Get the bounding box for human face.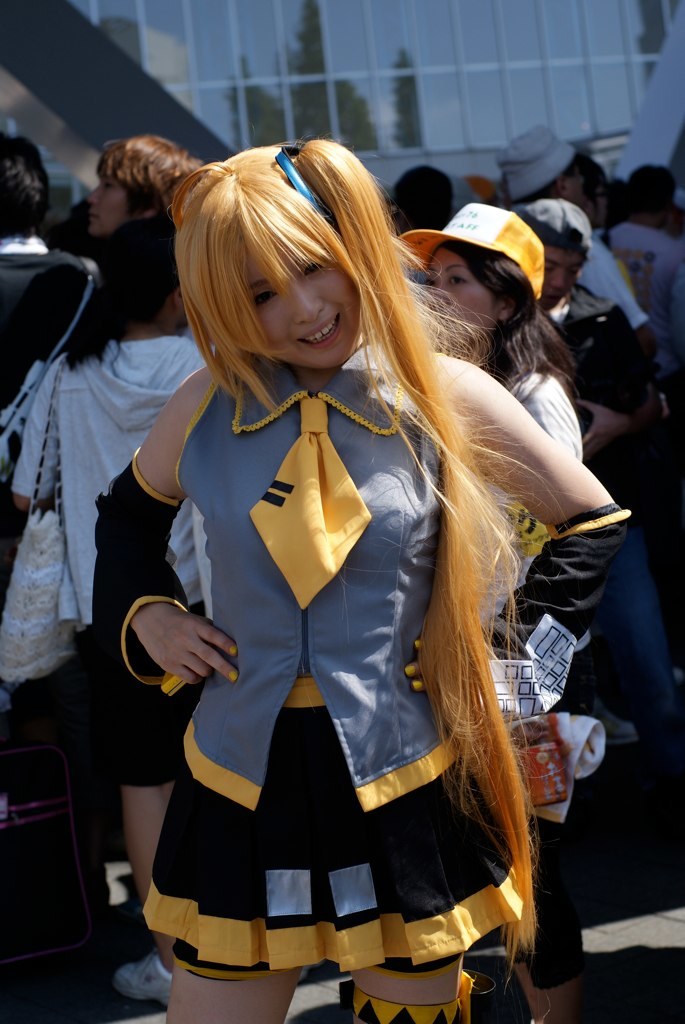
<box>427,247,494,338</box>.
